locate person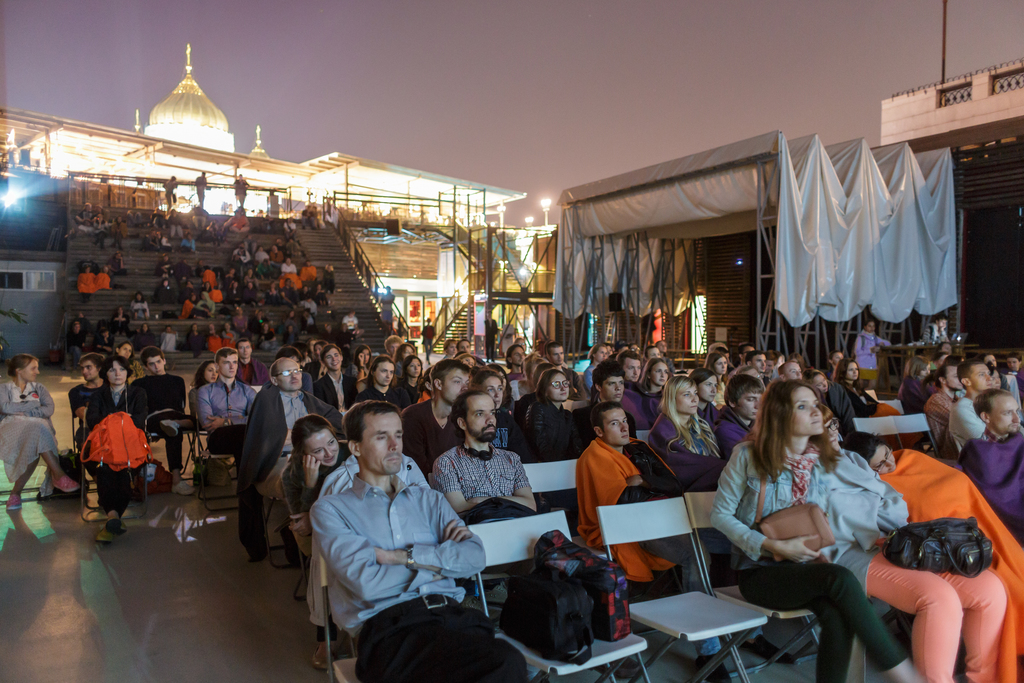
956,388,1023,545
